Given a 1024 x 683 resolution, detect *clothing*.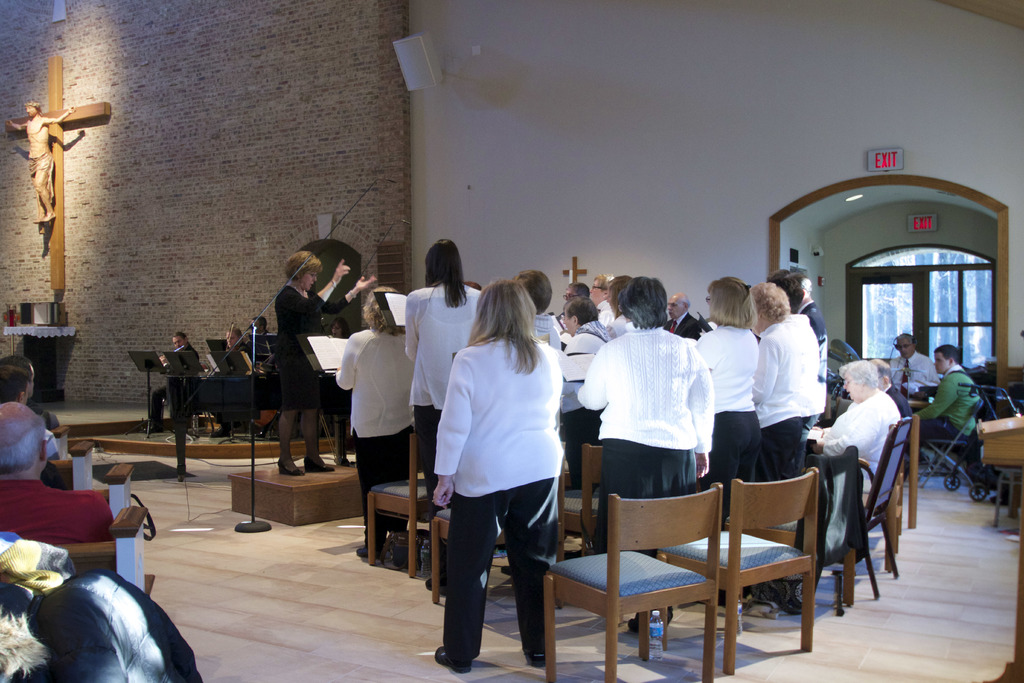
(x1=930, y1=365, x2=979, y2=469).
